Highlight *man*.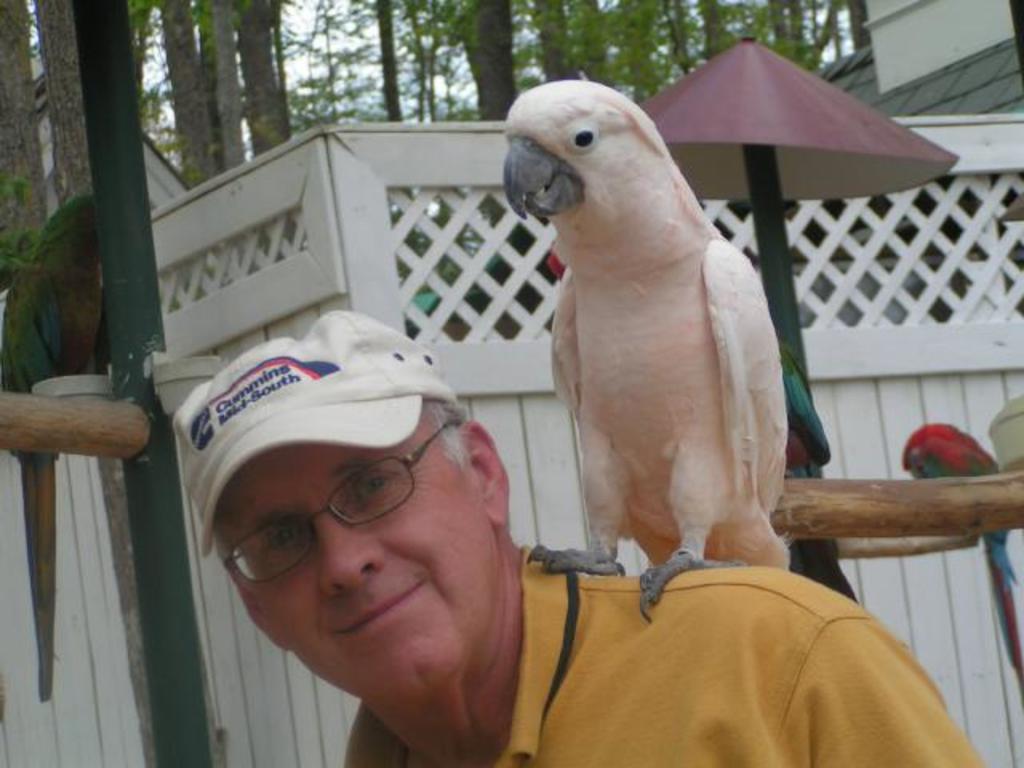
Highlighted region: 171, 307, 1011, 766.
